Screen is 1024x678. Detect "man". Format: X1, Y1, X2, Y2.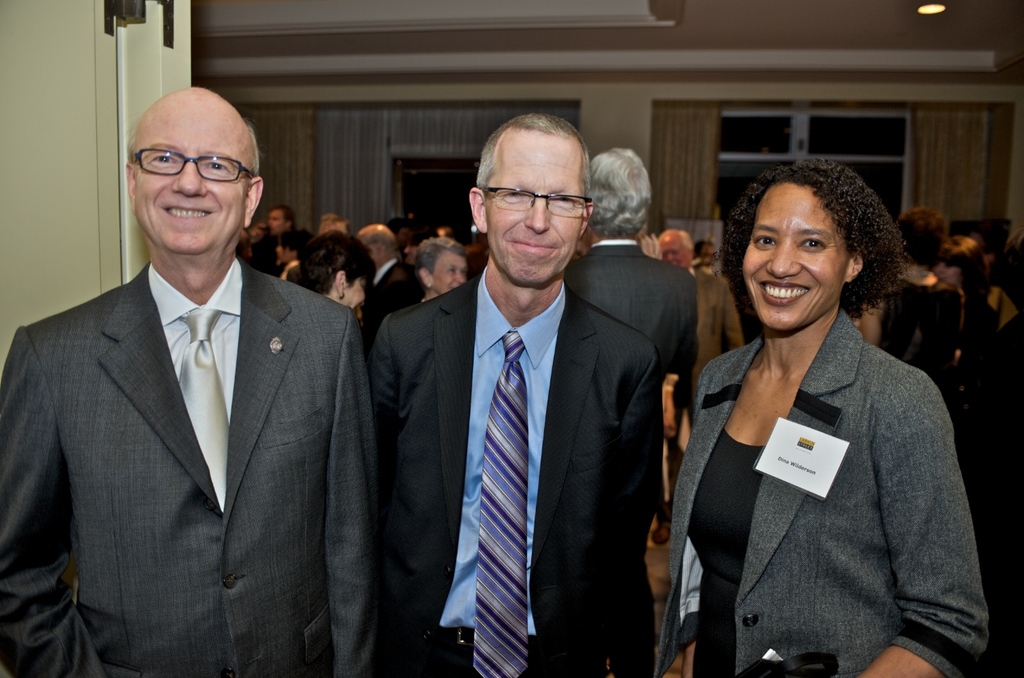
353, 221, 425, 328.
